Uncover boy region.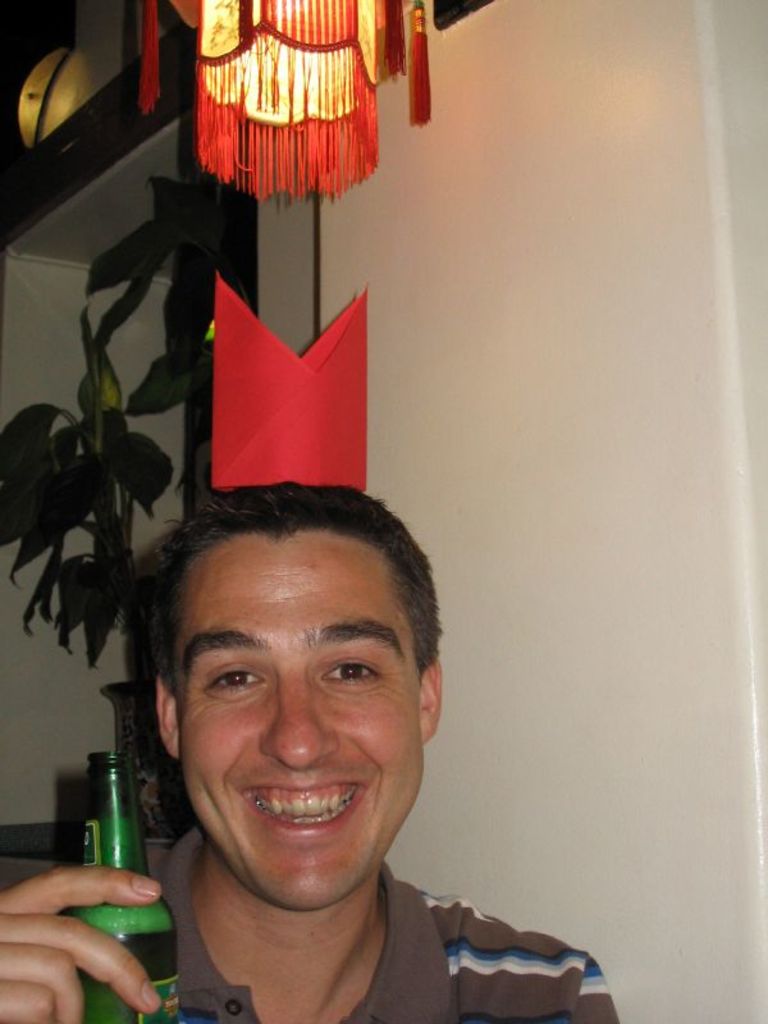
Uncovered: {"x1": 68, "y1": 458, "x2": 577, "y2": 1011}.
